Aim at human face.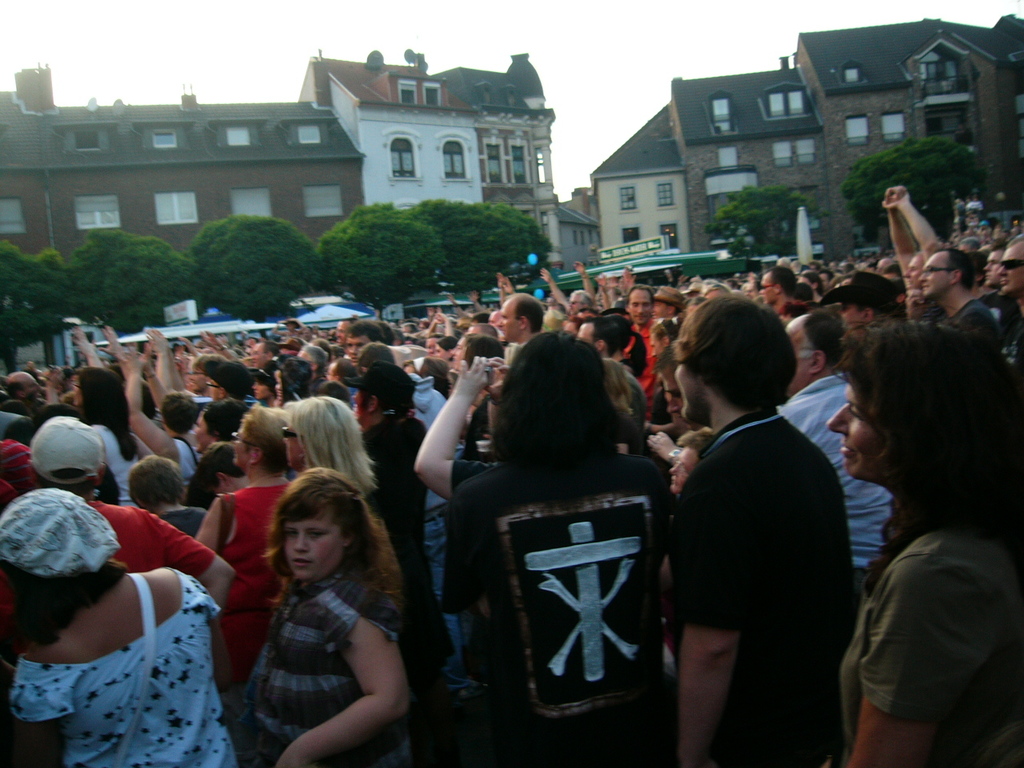
Aimed at 192 408 210 450.
